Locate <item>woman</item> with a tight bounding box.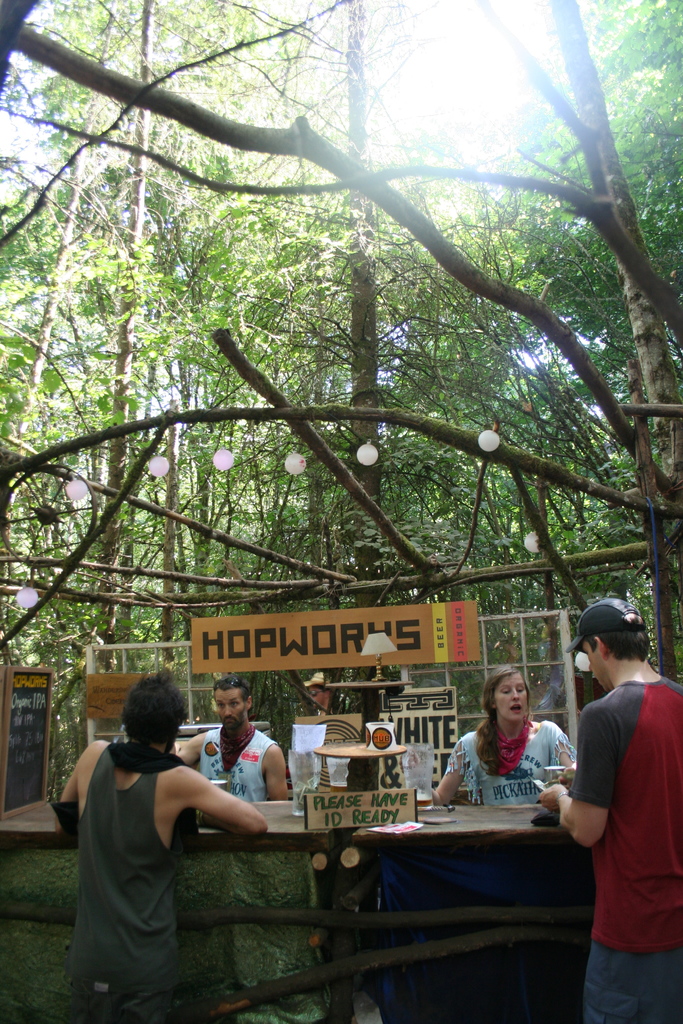
432/657/586/813.
